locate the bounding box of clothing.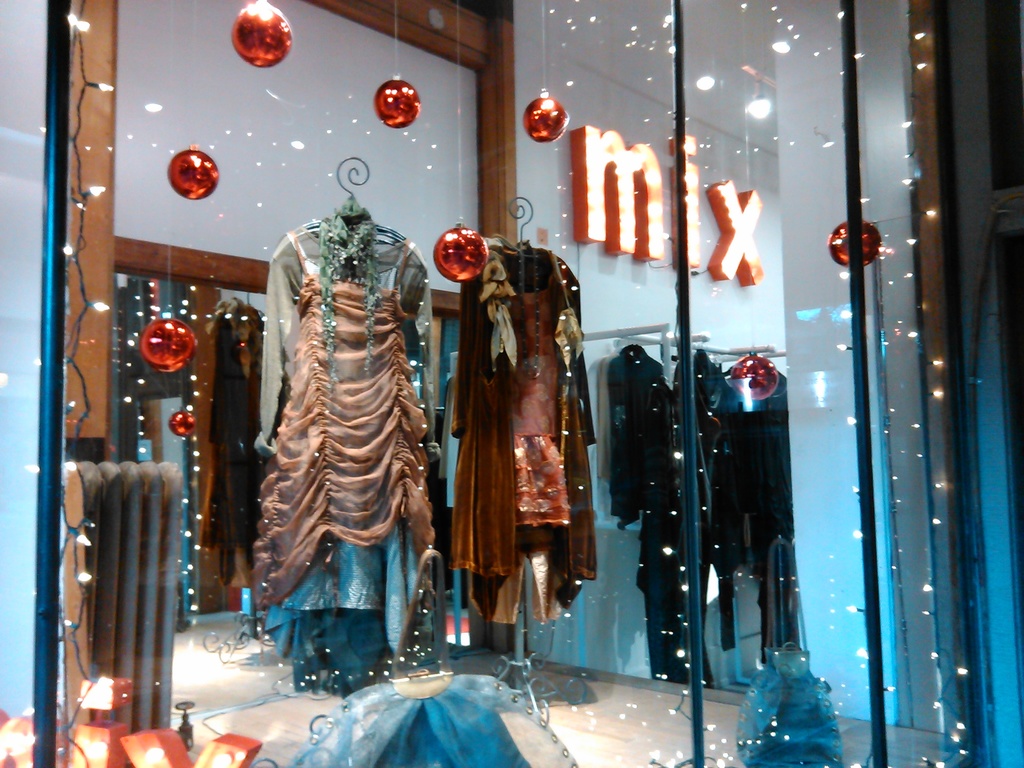
Bounding box: x1=612, y1=346, x2=724, y2=683.
